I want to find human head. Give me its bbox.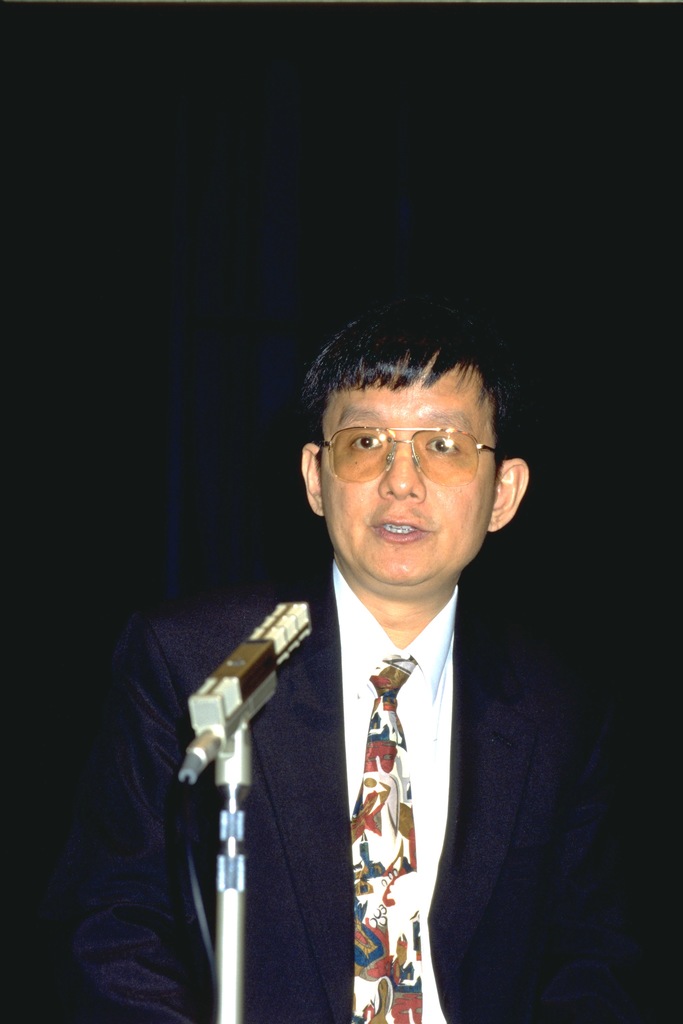
bbox=[305, 298, 525, 575].
